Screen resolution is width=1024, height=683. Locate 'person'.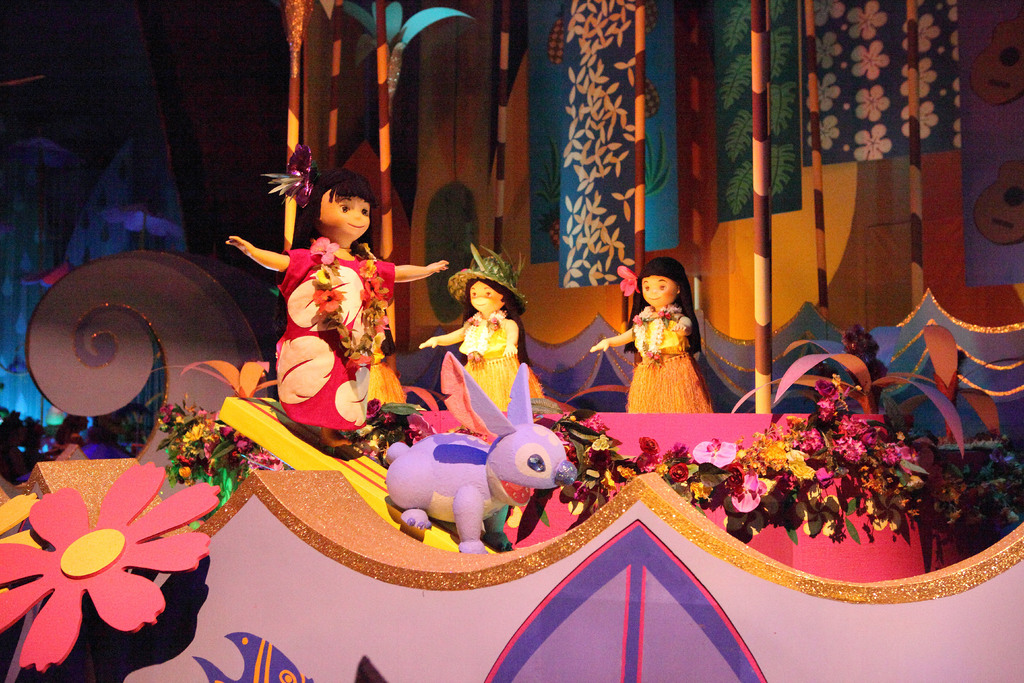
[593, 254, 710, 415].
